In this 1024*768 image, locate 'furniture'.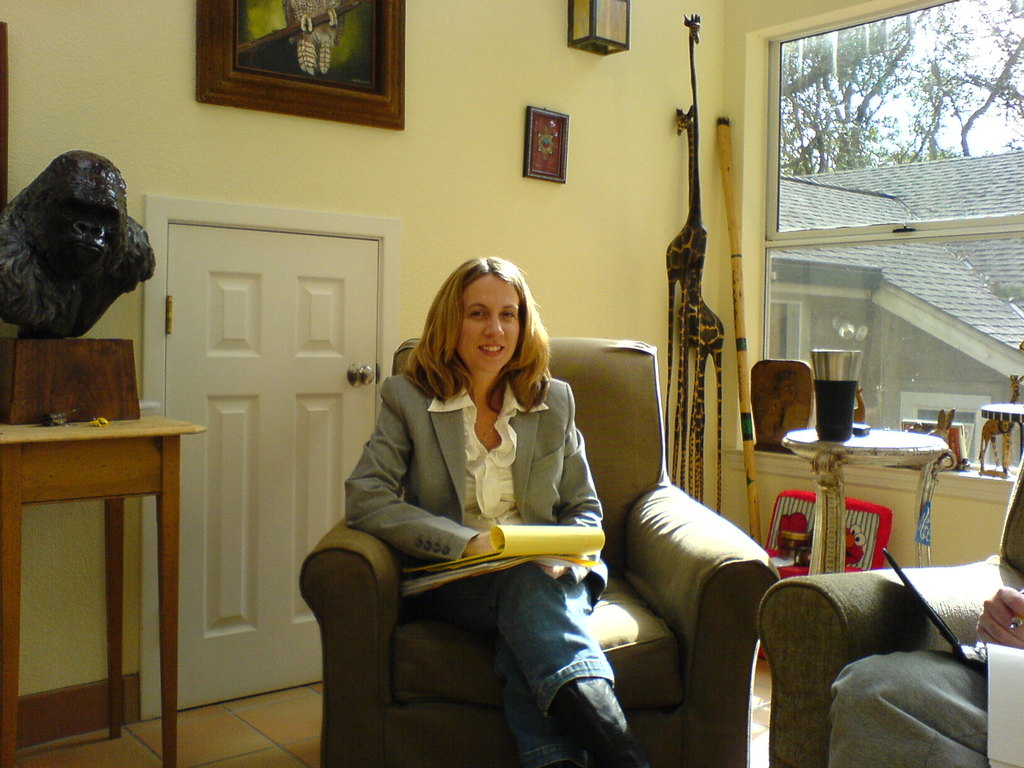
Bounding box: 780, 429, 953, 576.
